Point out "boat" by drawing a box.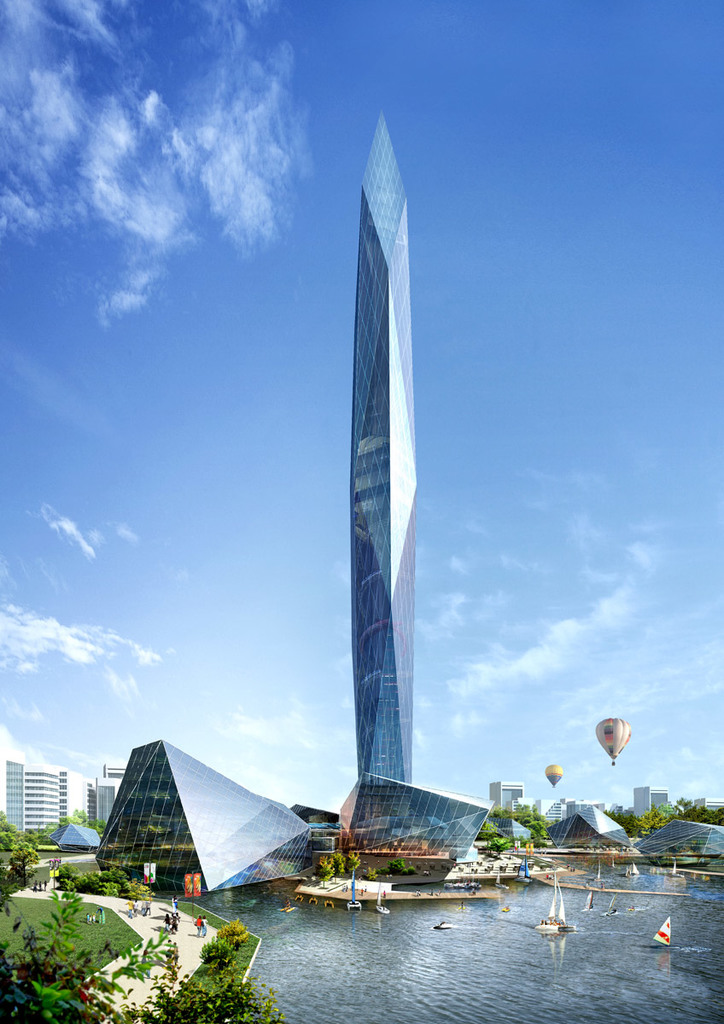
(x1=652, y1=914, x2=670, y2=948).
